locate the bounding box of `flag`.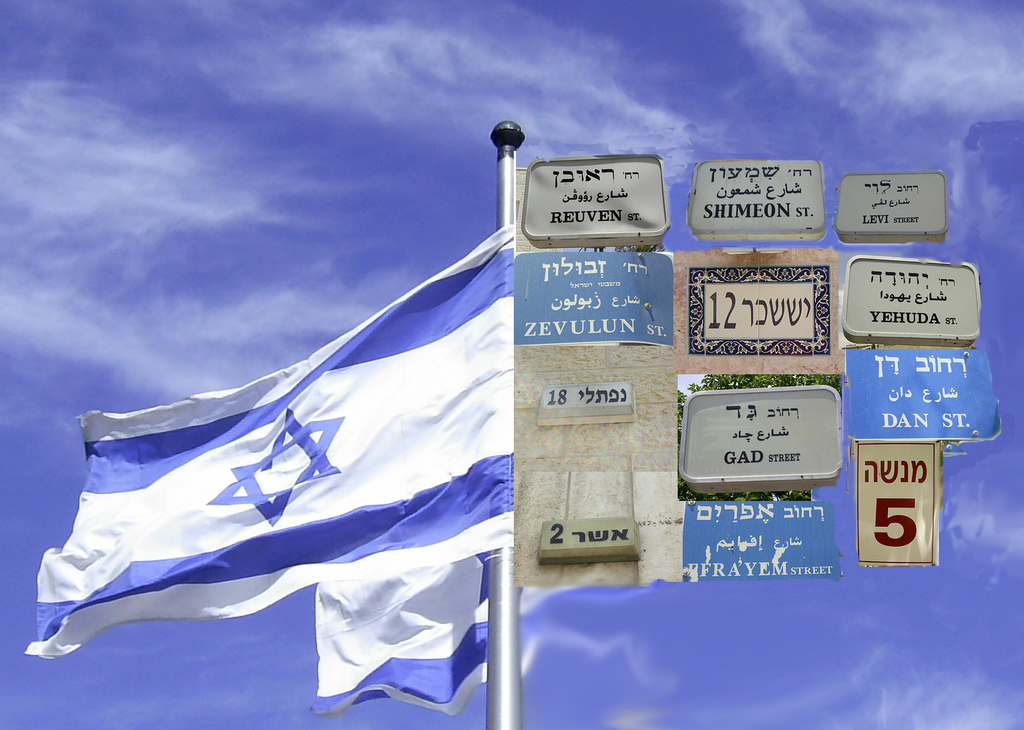
Bounding box: {"left": 24, "top": 220, "right": 517, "bottom": 663}.
